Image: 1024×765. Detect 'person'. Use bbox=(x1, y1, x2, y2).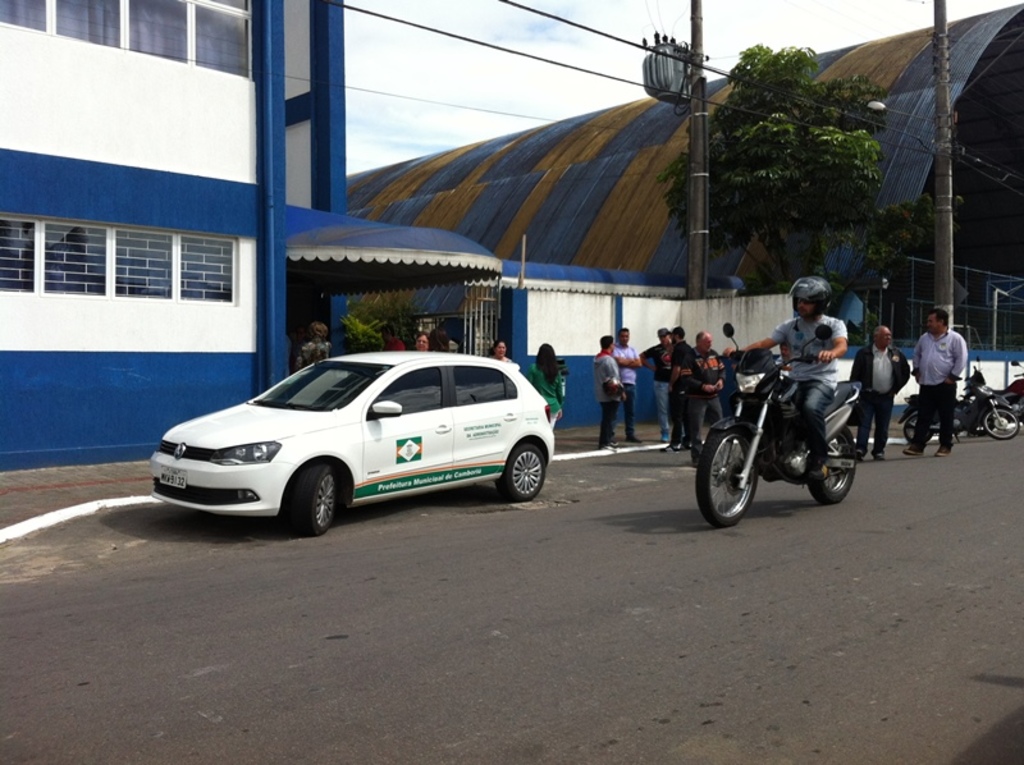
bbox=(844, 321, 909, 458).
